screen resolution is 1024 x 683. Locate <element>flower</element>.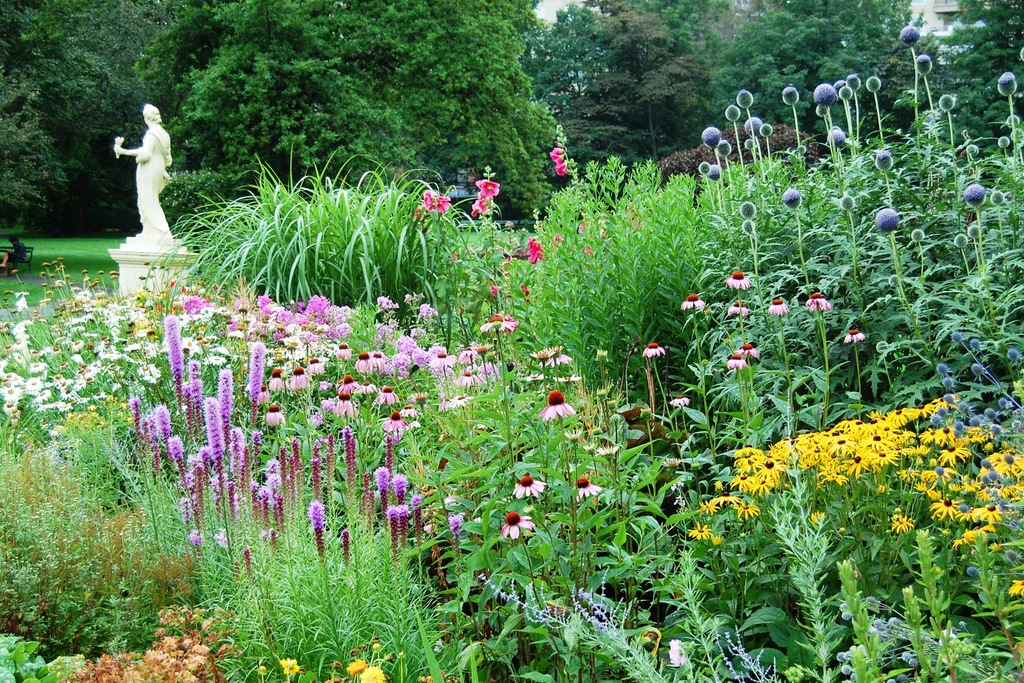
548 149 564 164.
